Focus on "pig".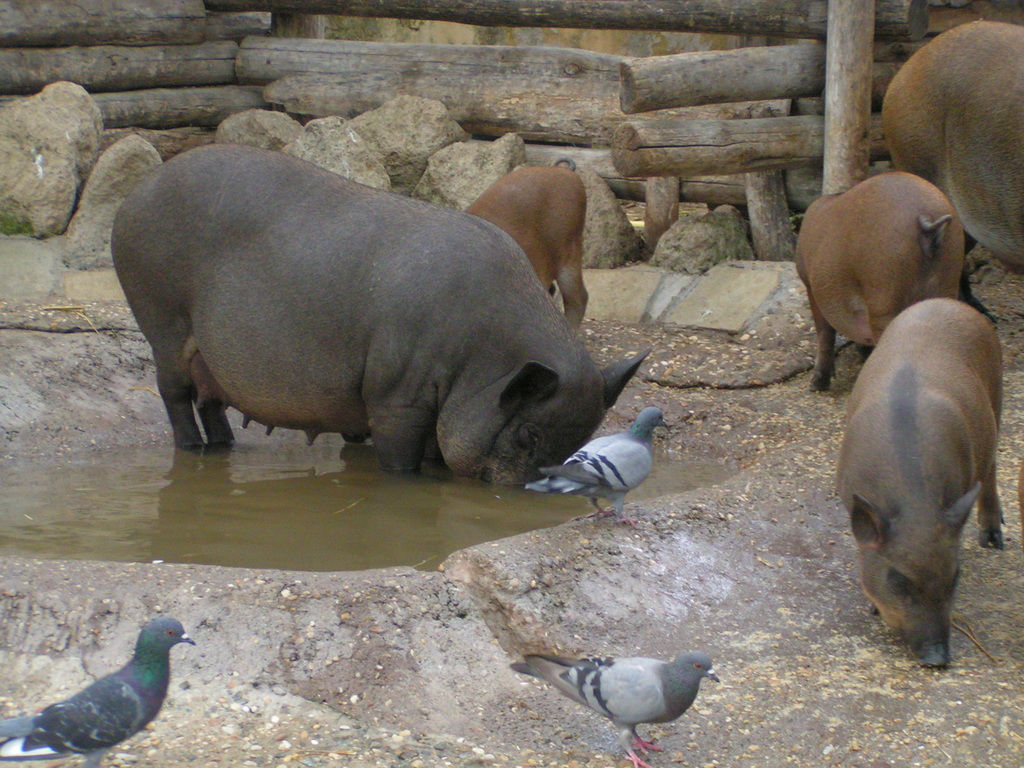
Focused at x1=883, y1=20, x2=1023, y2=321.
